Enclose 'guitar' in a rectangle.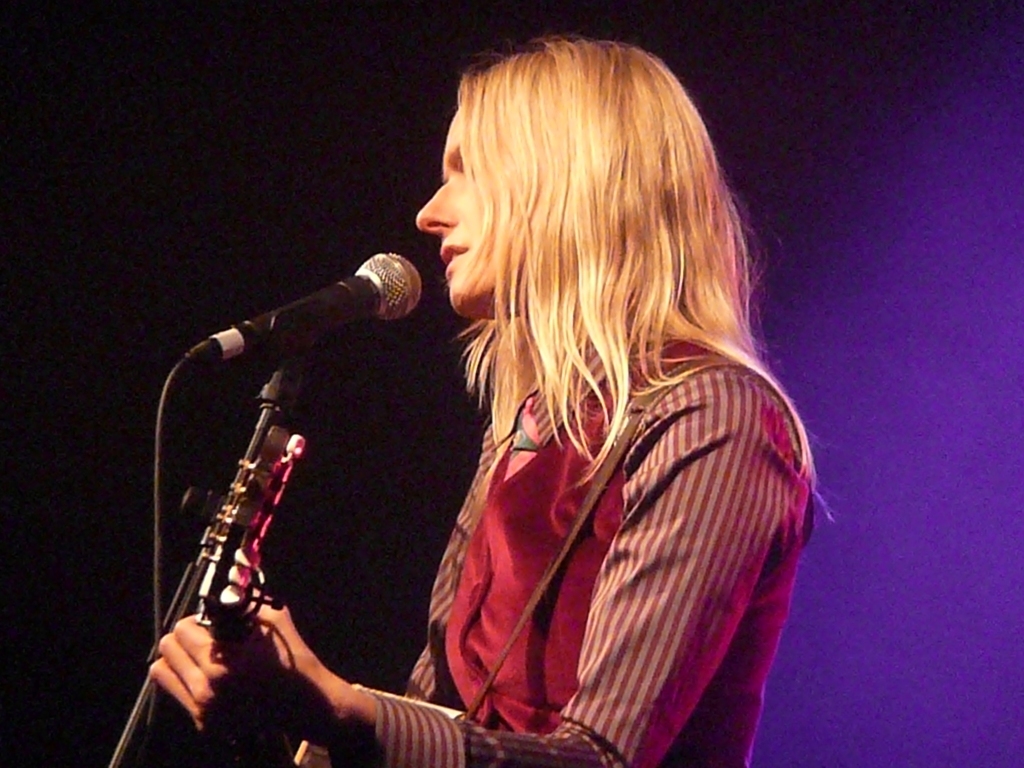
region(184, 424, 470, 767).
